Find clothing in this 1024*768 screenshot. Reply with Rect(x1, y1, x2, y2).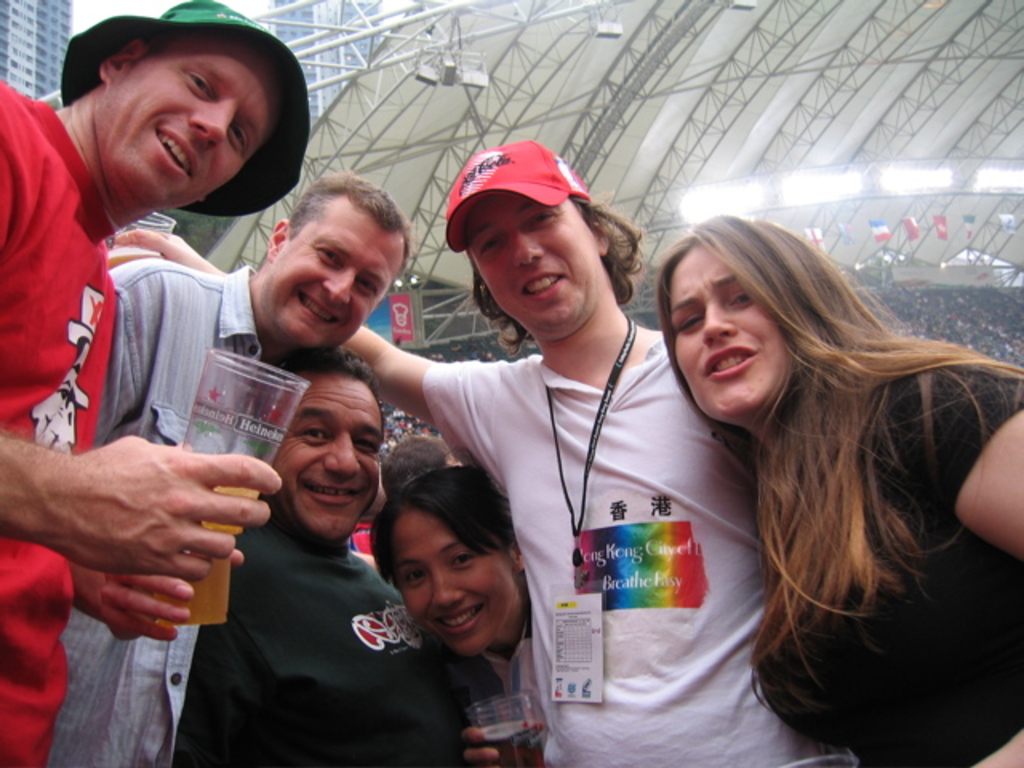
Rect(422, 350, 867, 766).
